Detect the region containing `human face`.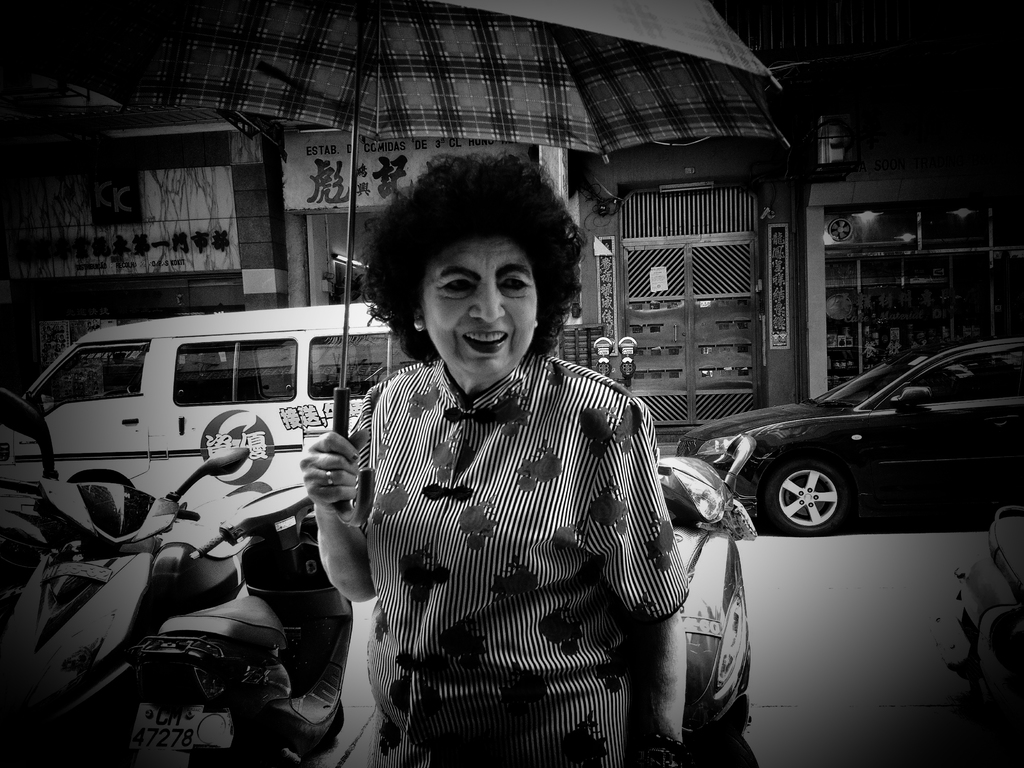
box=[421, 230, 533, 383].
